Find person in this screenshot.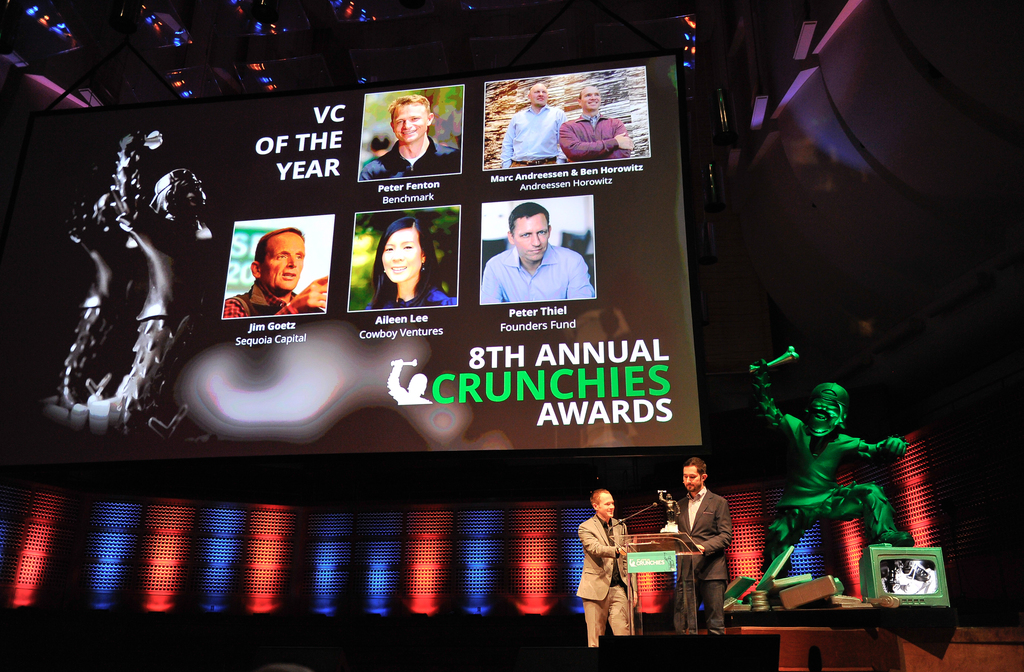
The bounding box for person is box=[353, 92, 460, 181].
